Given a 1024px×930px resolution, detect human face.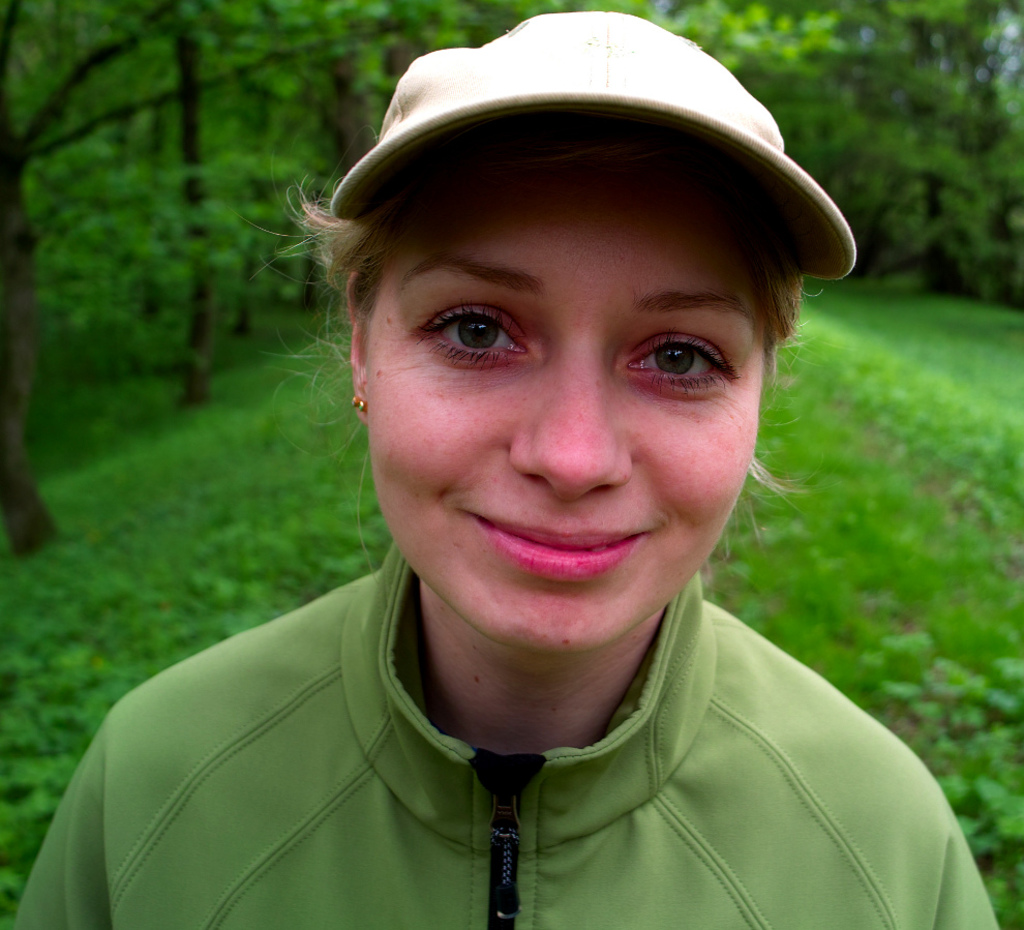
detection(364, 150, 757, 651).
